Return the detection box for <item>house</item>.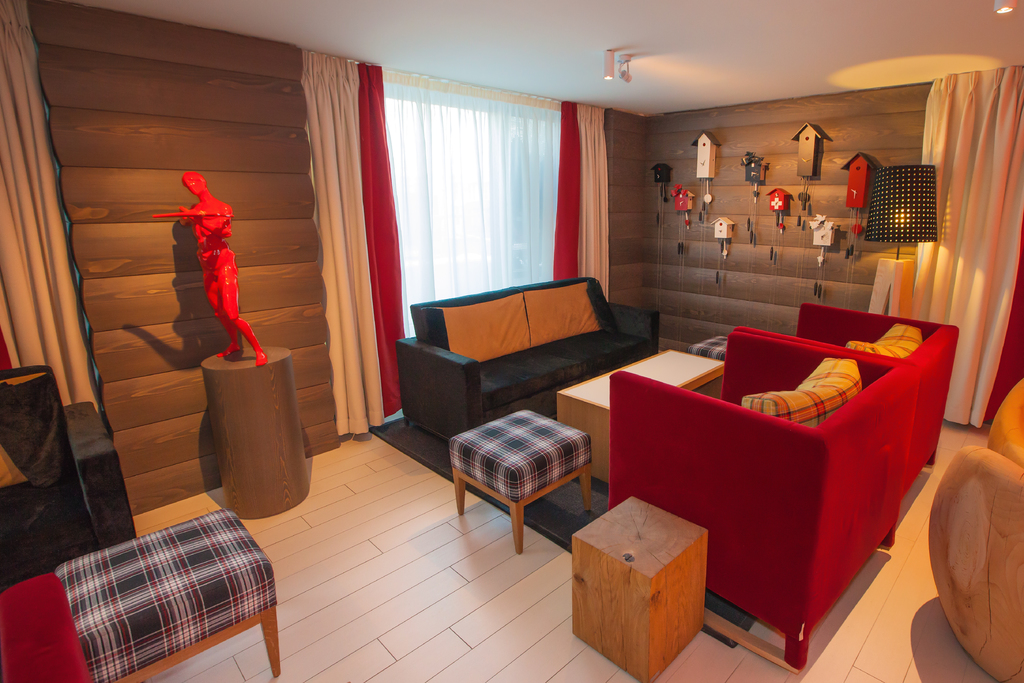
x1=0 y1=0 x2=1023 y2=682.
